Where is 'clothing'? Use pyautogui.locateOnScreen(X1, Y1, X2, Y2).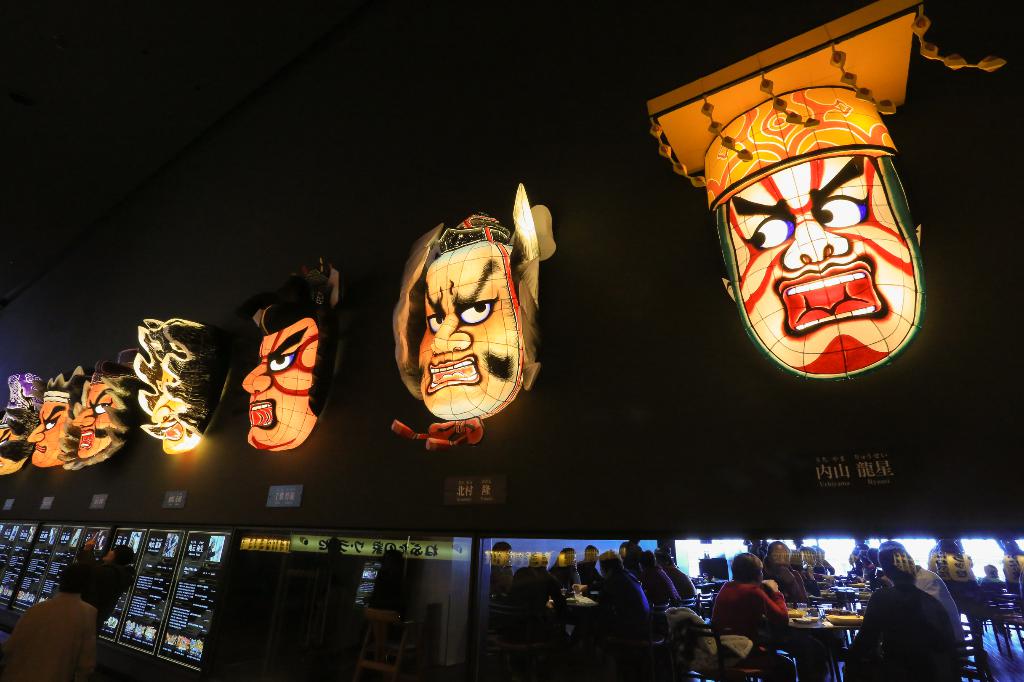
pyautogui.locateOnScreen(840, 581, 965, 681).
